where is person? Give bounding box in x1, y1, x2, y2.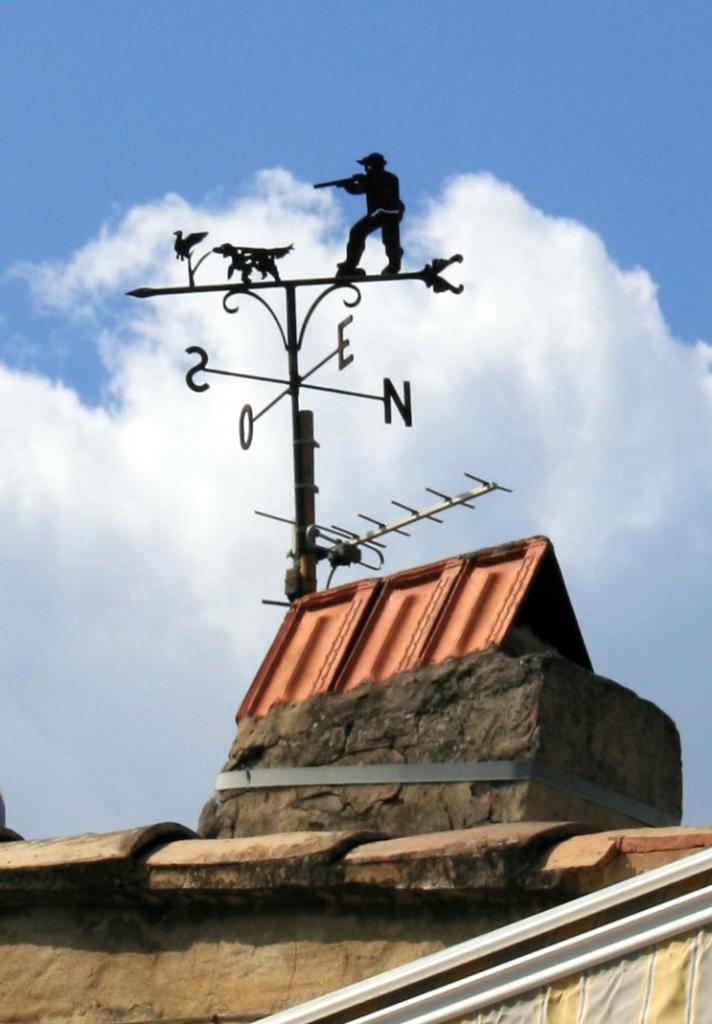
335, 154, 404, 273.
